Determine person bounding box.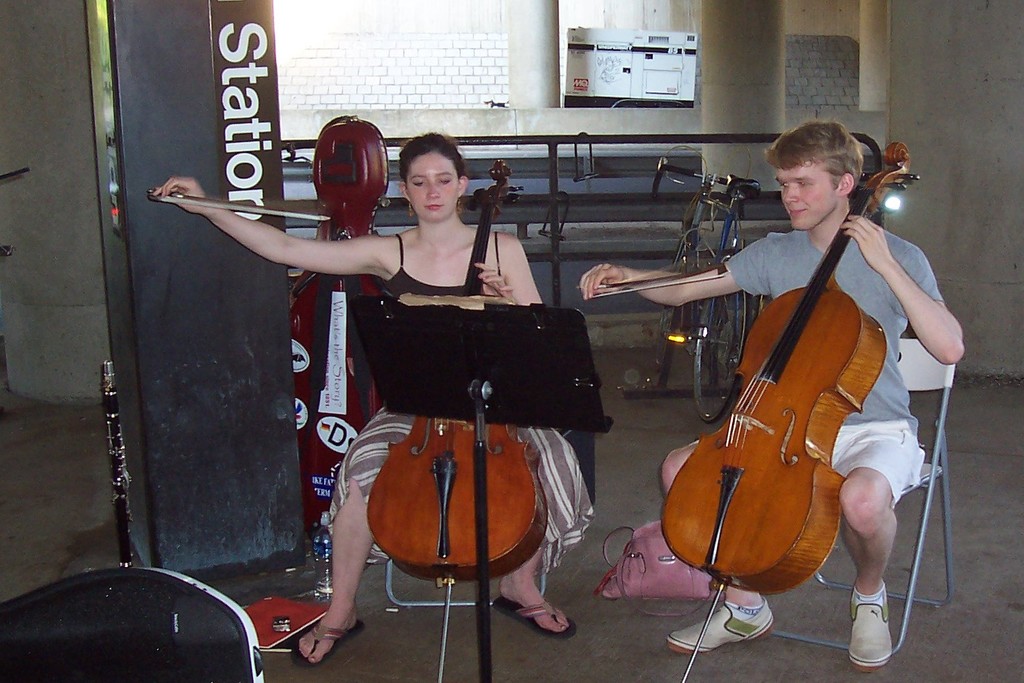
Determined: [152, 128, 592, 663].
